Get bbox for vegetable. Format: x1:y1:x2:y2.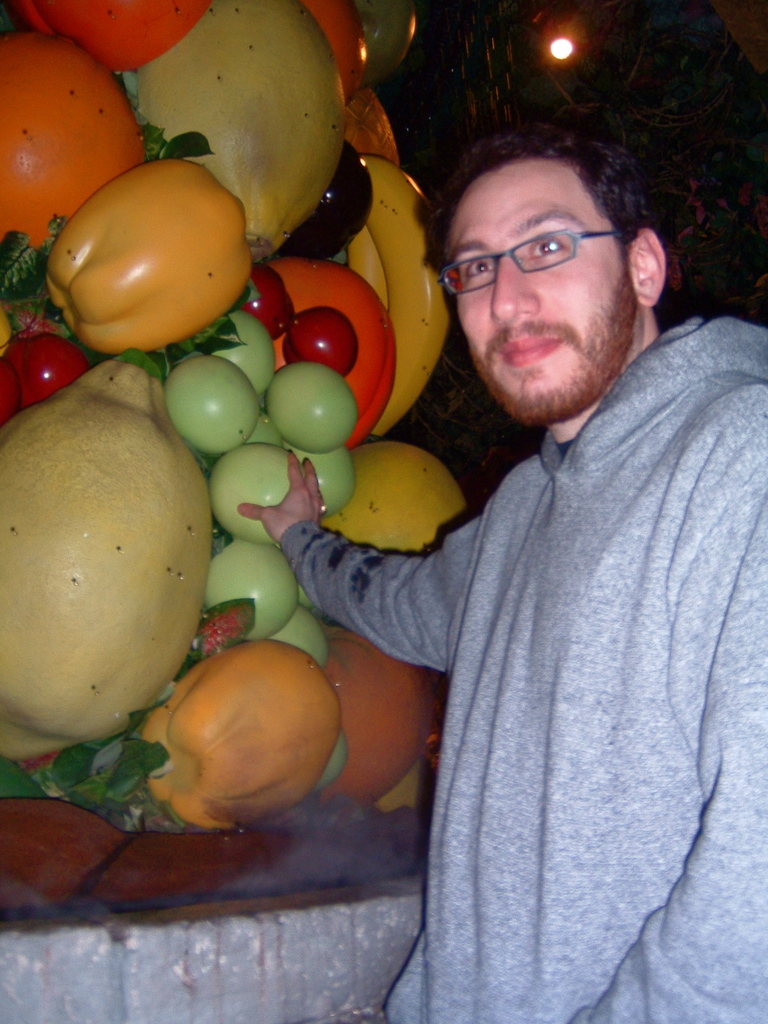
248:413:296:446.
